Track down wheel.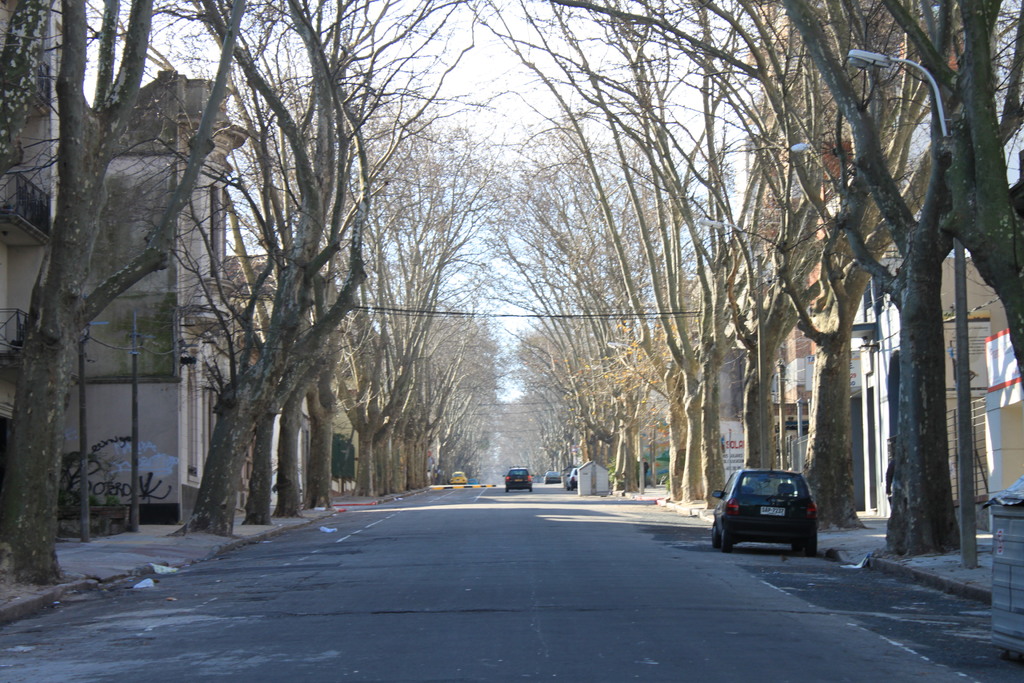
Tracked to <region>504, 486, 506, 493</region>.
